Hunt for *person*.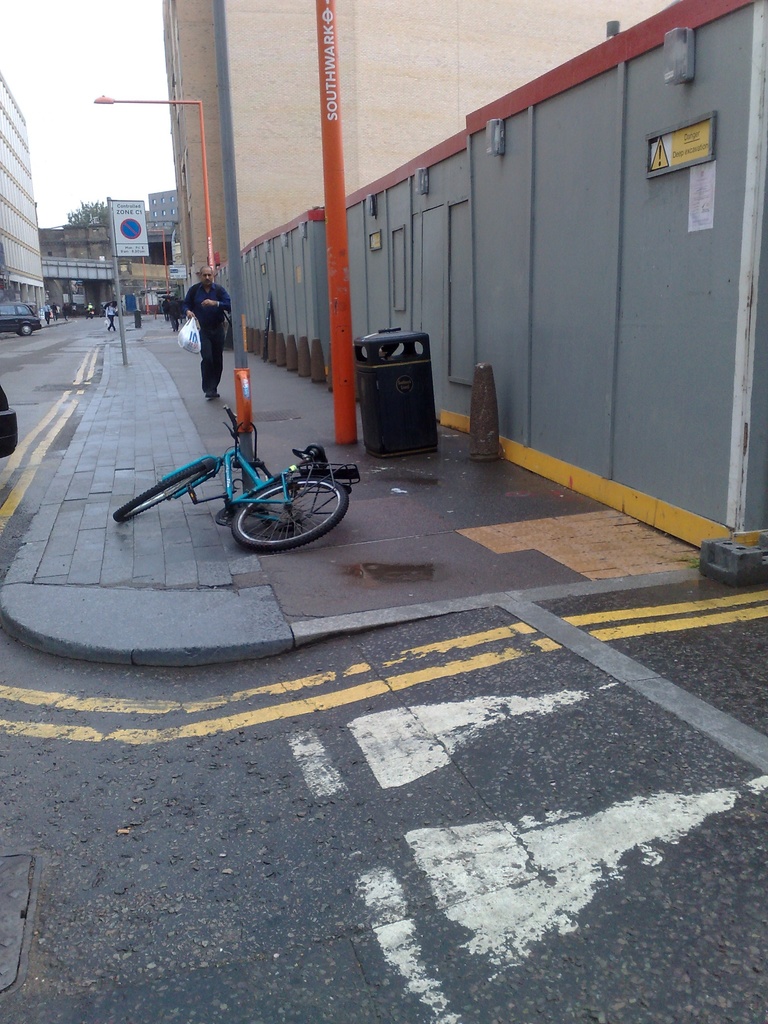
Hunted down at bbox(104, 301, 116, 330).
